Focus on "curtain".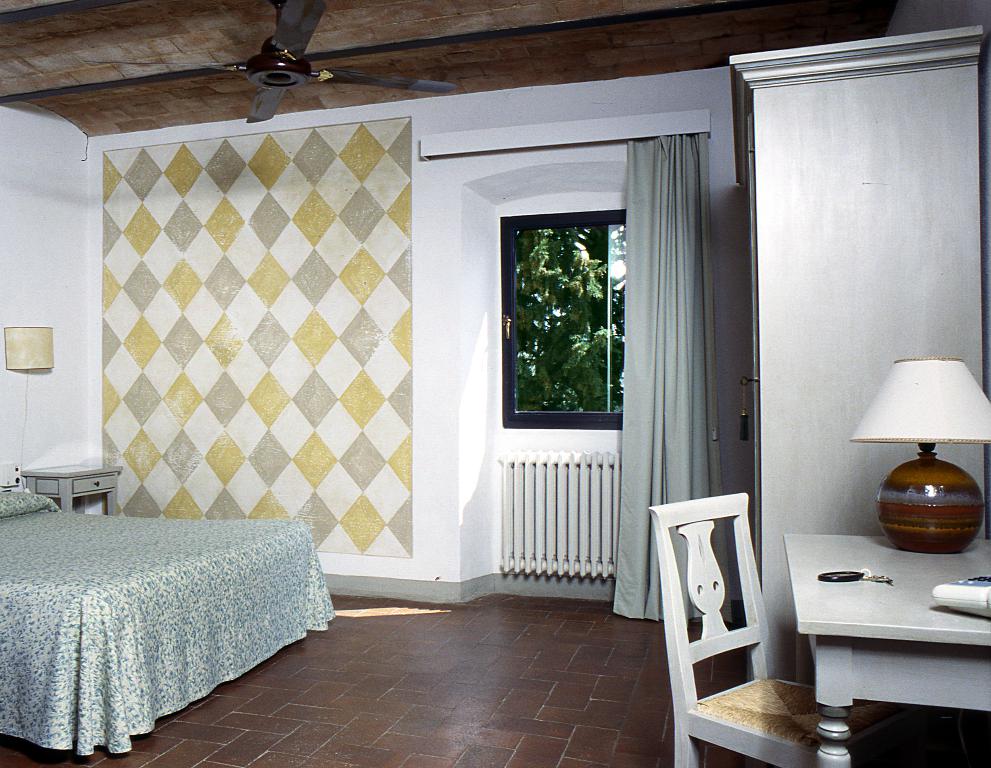
Focused at left=616, top=132, right=717, bottom=621.
